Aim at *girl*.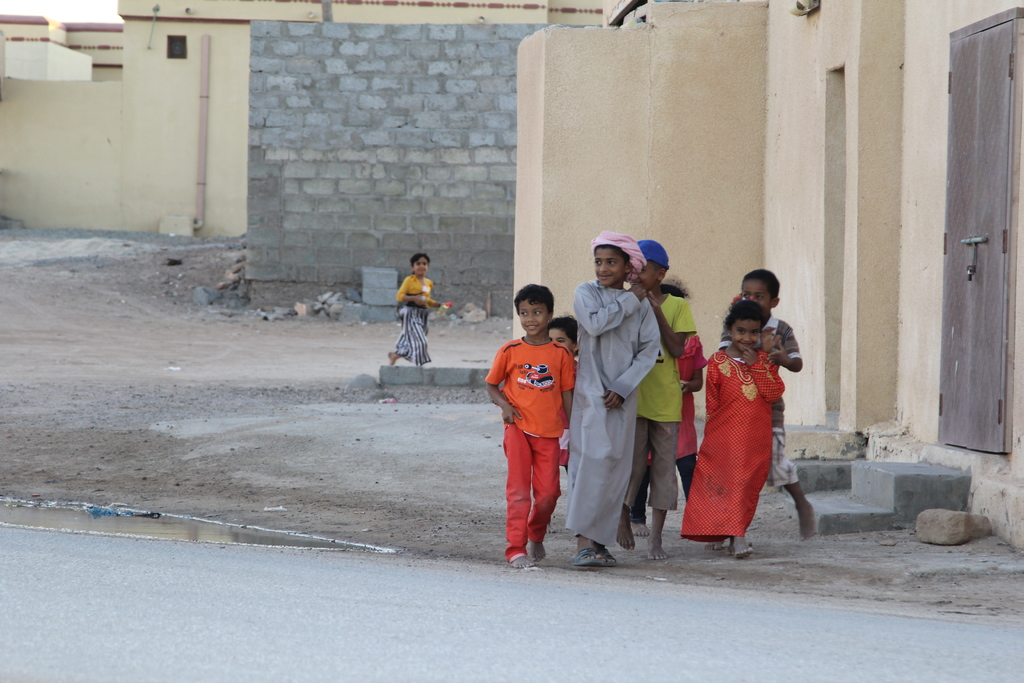
Aimed at (638,282,701,561).
